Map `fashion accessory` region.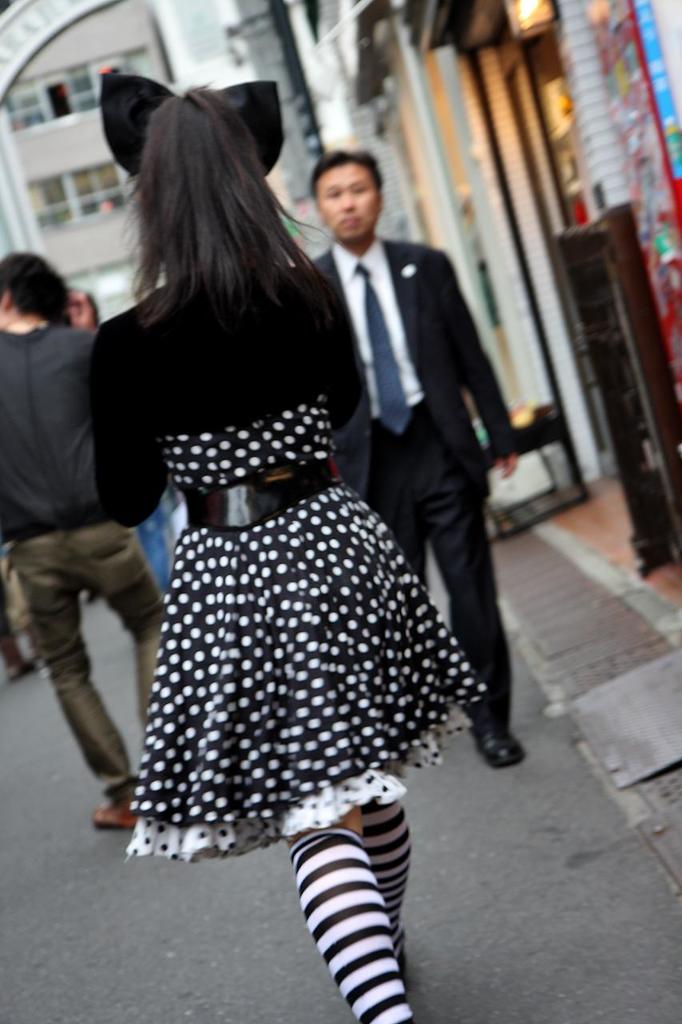
Mapped to bbox=(94, 807, 140, 826).
